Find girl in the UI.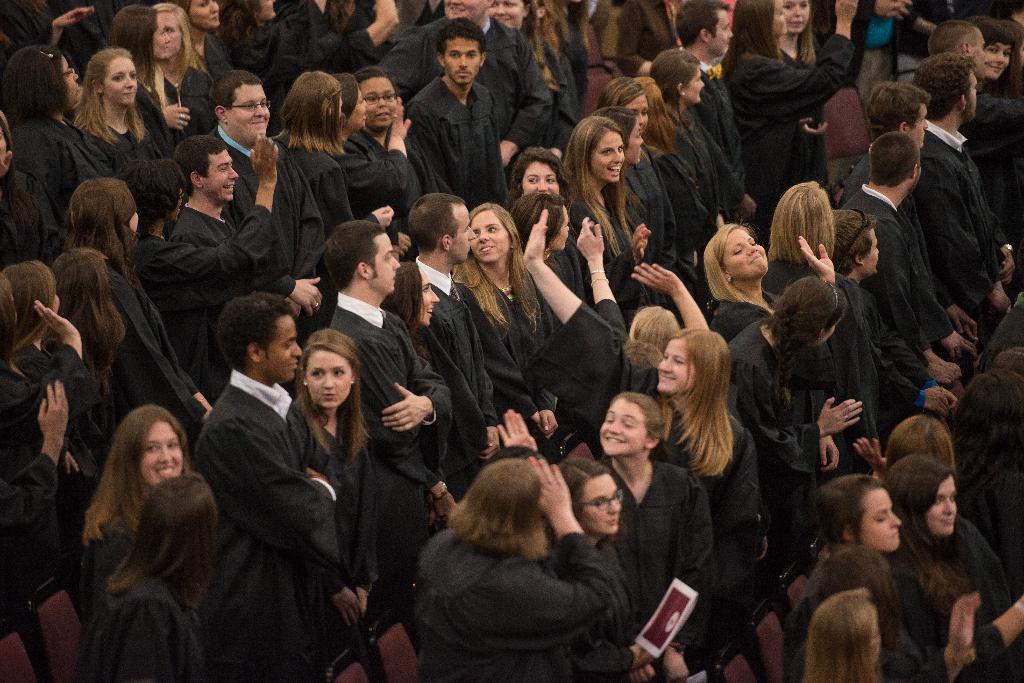
UI element at 944 363 1023 558.
